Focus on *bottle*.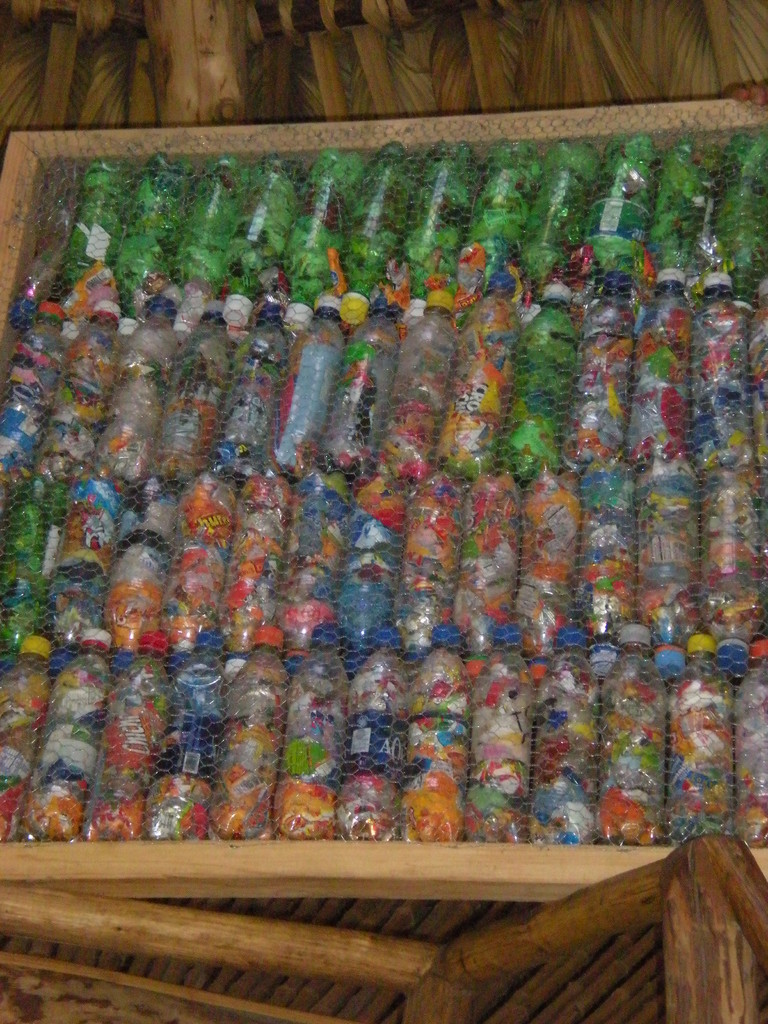
Focused at bbox(468, 618, 540, 844).
